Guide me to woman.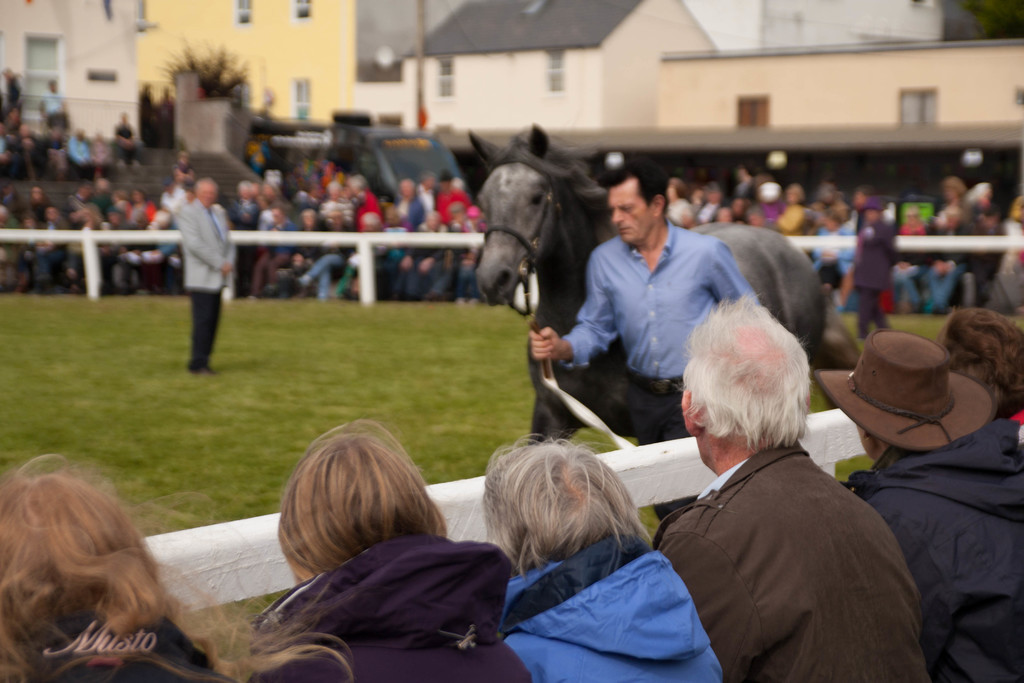
Guidance: region(0, 452, 354, 682).
